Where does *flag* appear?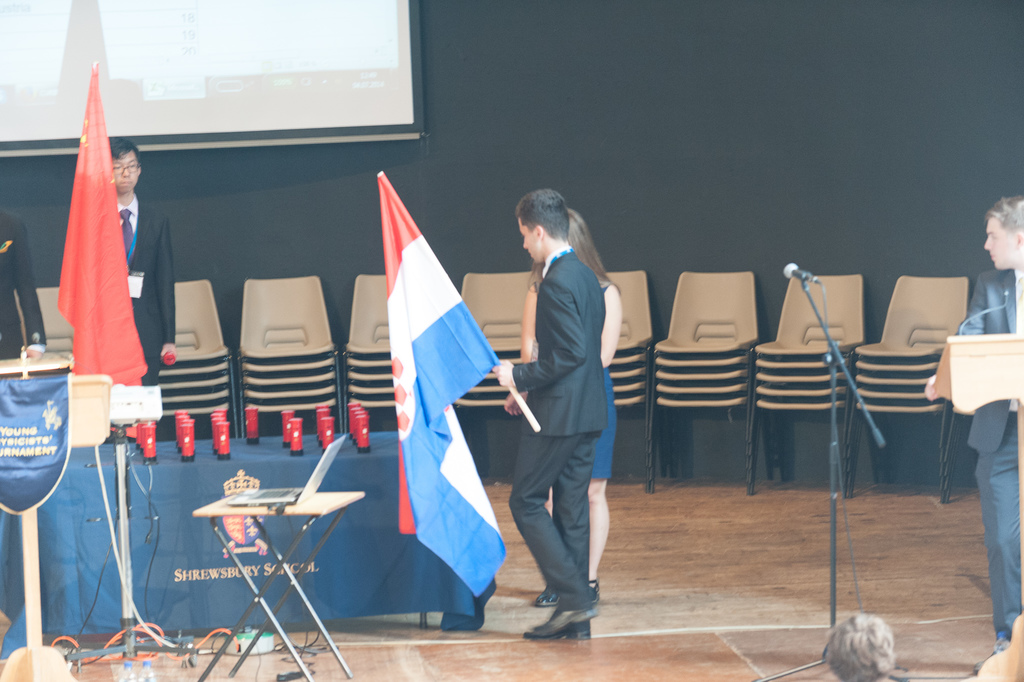
Appears at 56,60,147,375.
